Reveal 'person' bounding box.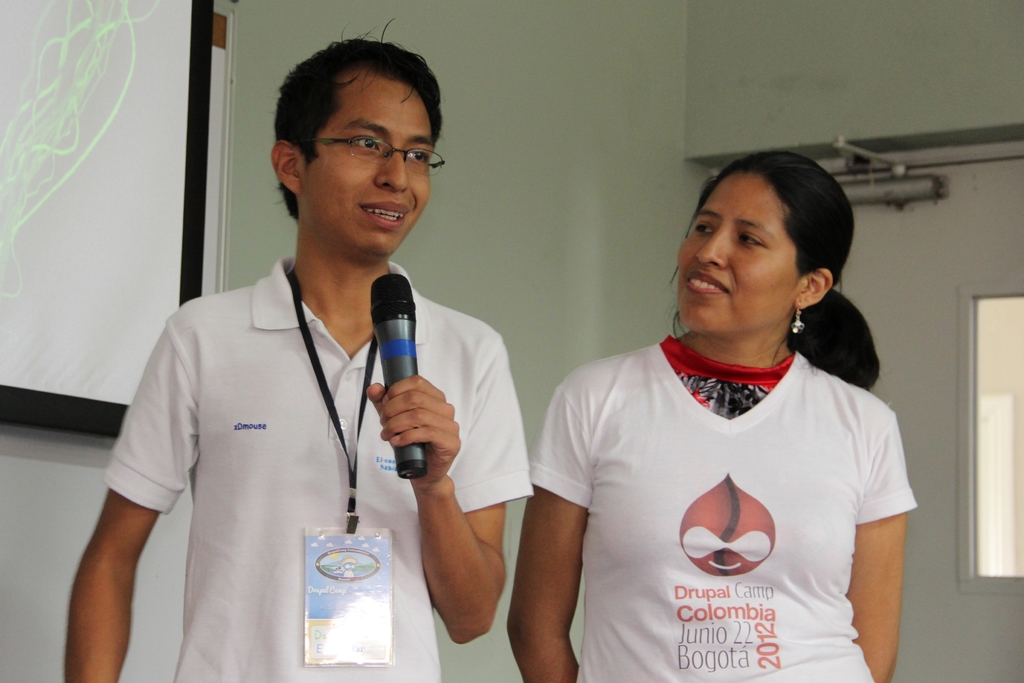
Revealed: box=[521, 119, 921, 682].
